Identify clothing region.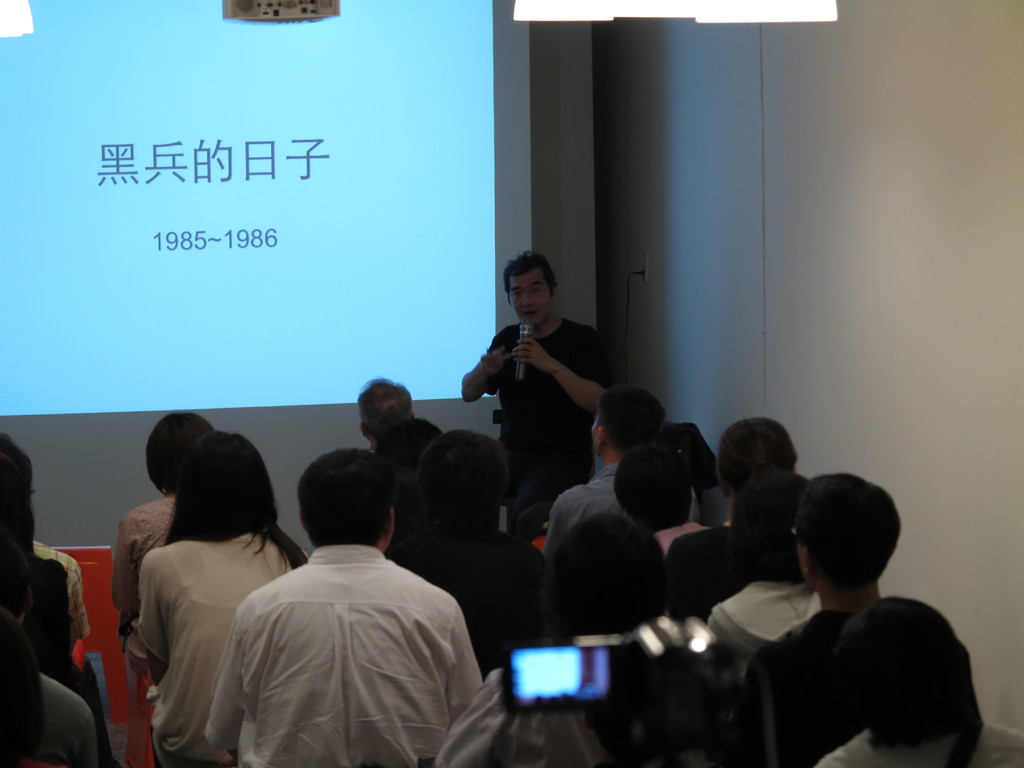
Region: [x1=33, y1=668, x2=100, y2=767].
